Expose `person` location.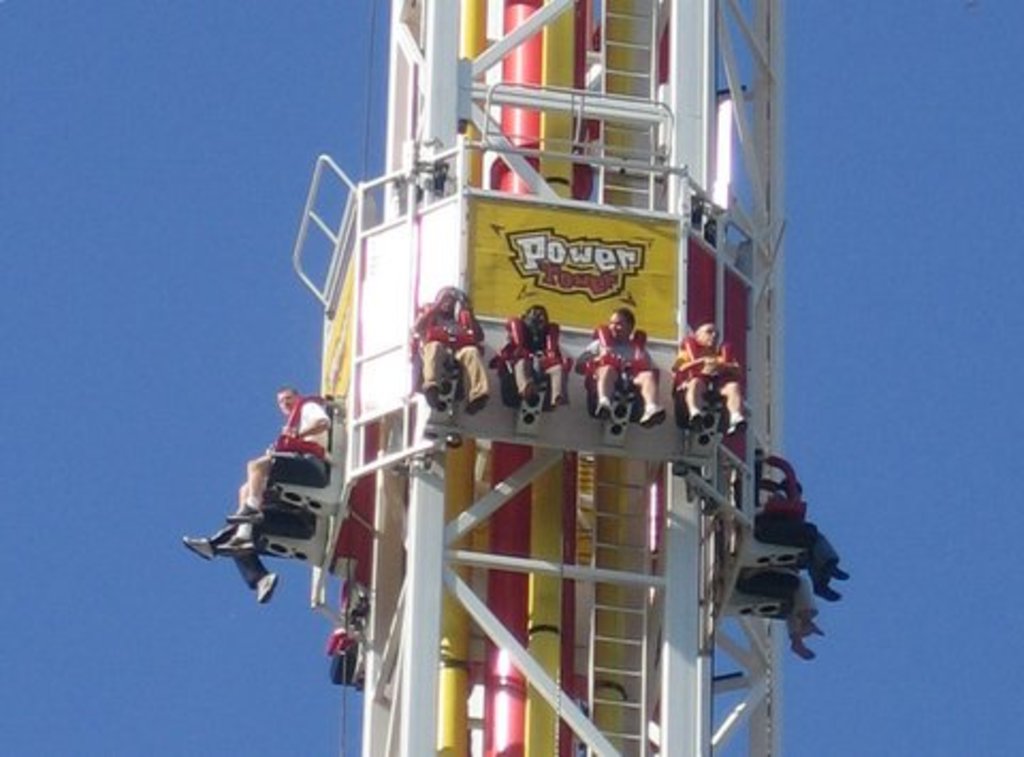
Exposed at (left=676, top=316, right=749, bottom=431).
